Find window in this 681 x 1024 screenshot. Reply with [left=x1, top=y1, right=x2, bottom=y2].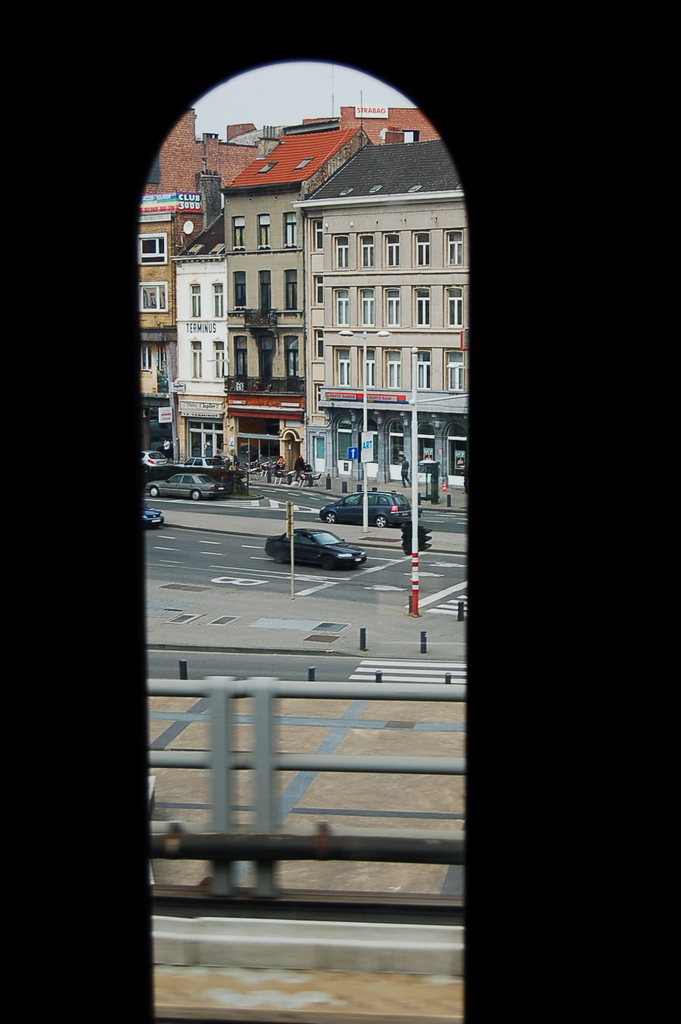
[left=333, top=235, right=349, bottom=274].
